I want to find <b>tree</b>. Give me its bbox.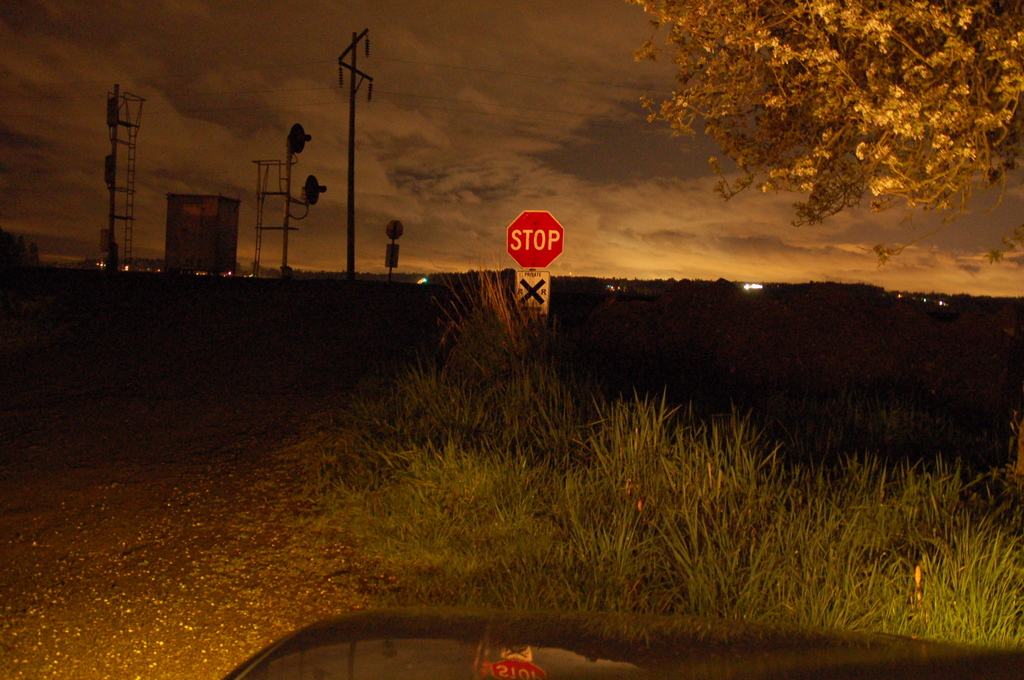
left=634, top=0, right=1023, bottom=264.
